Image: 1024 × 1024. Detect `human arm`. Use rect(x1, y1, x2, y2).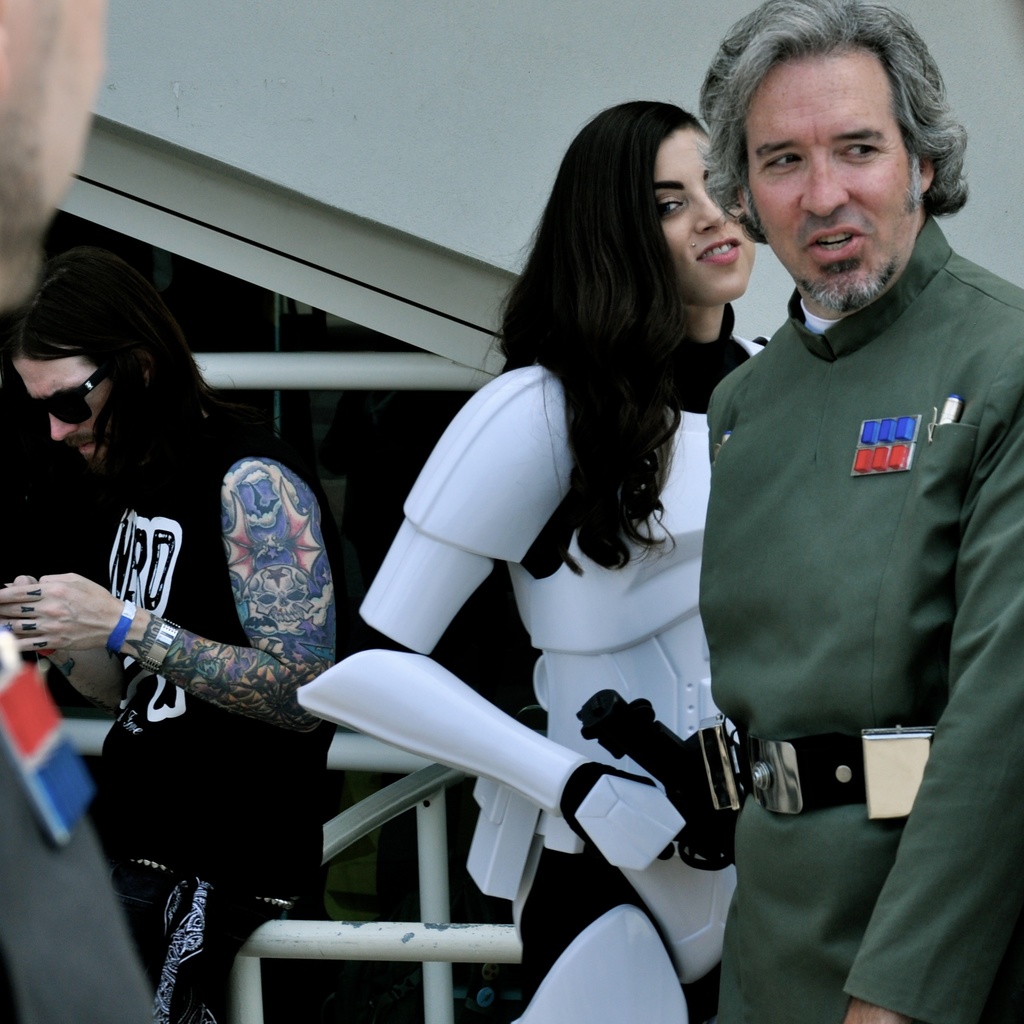
rect(0, 442, 345, 732).
